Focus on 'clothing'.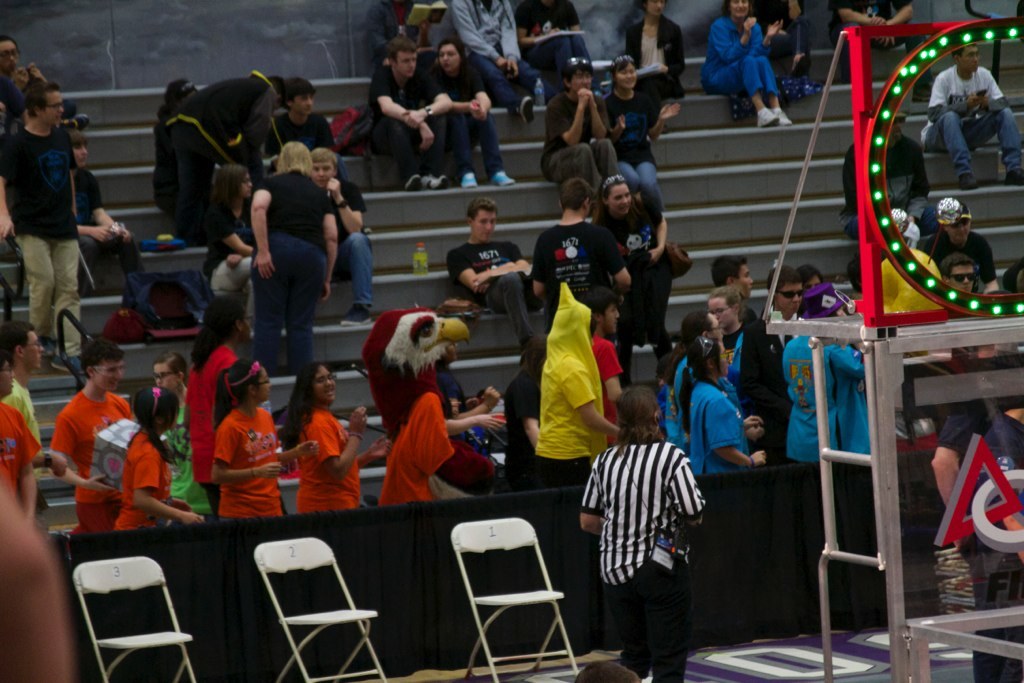
Focused at (326,179,372,312).
